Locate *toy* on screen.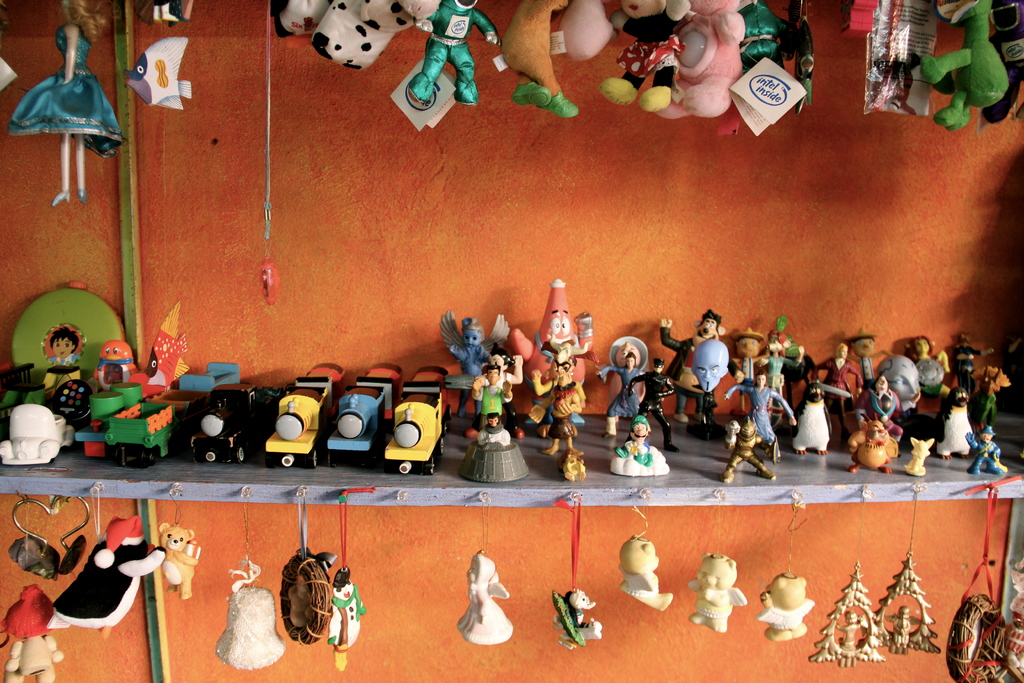
On screen at crop(793, 379, 835, 457).
